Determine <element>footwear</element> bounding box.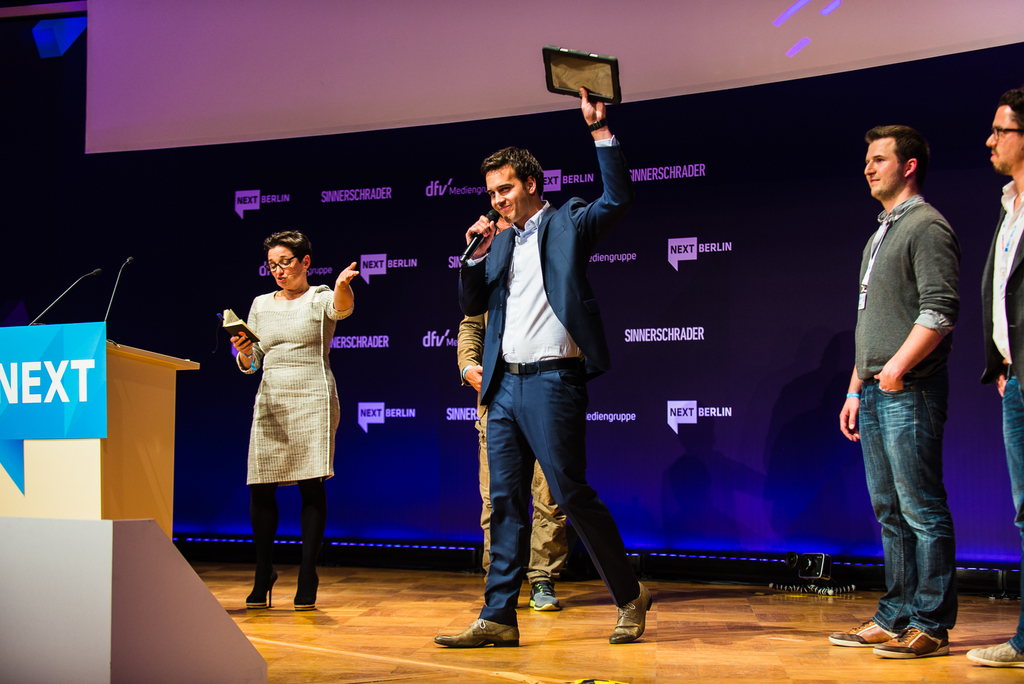
Determined: bbox=[244, 571, 279, 608].
